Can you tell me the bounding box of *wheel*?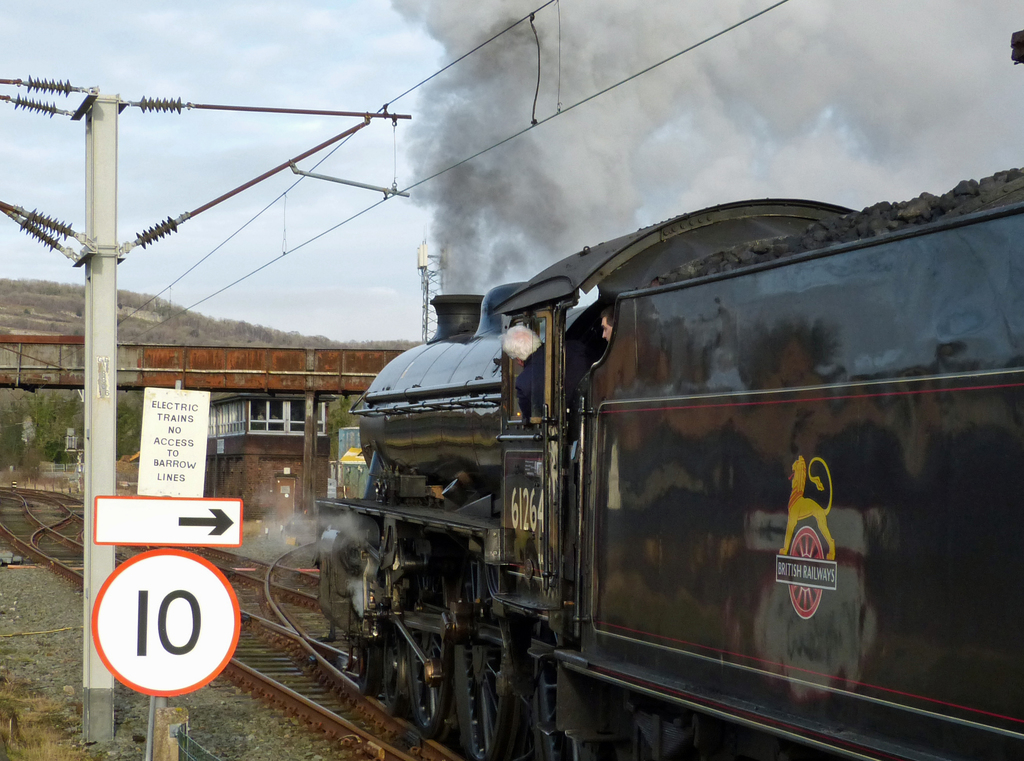
detection(355, 641, 376, 701).
